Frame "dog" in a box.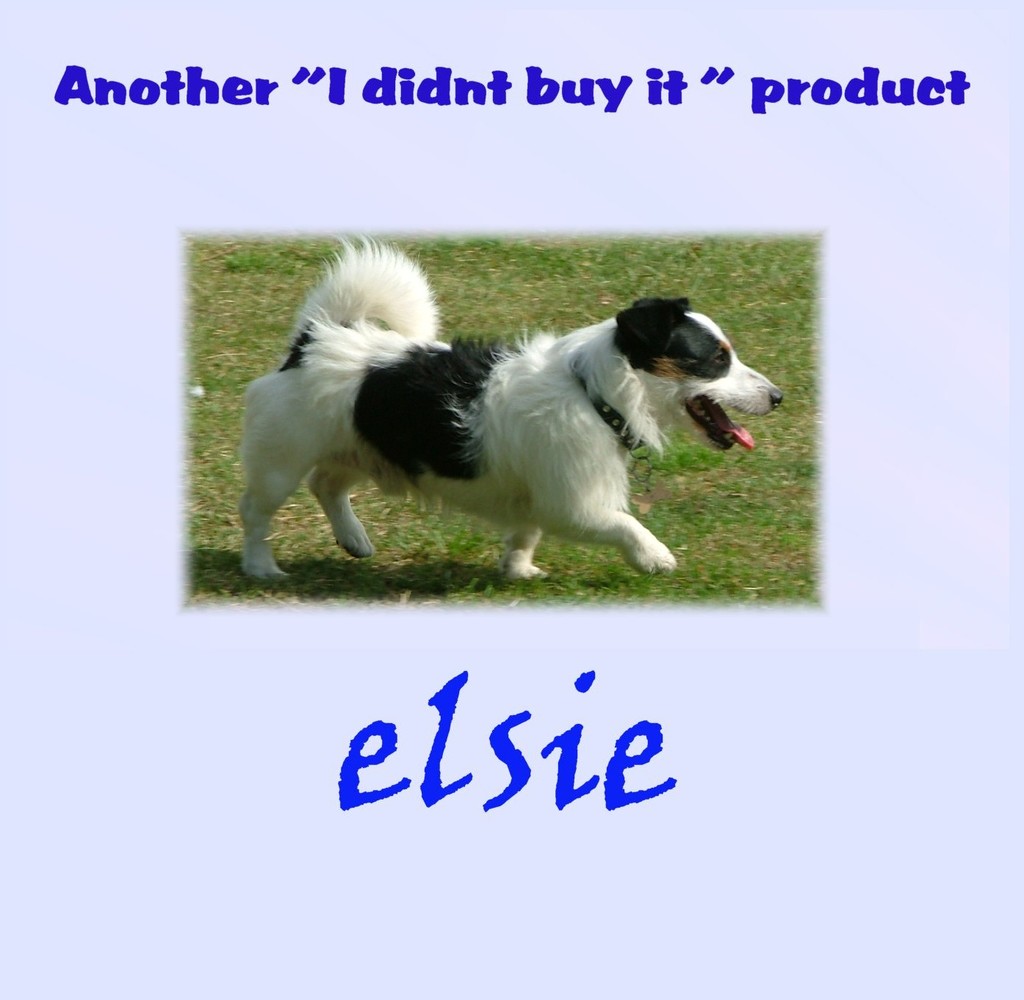
234:232:787:584.
